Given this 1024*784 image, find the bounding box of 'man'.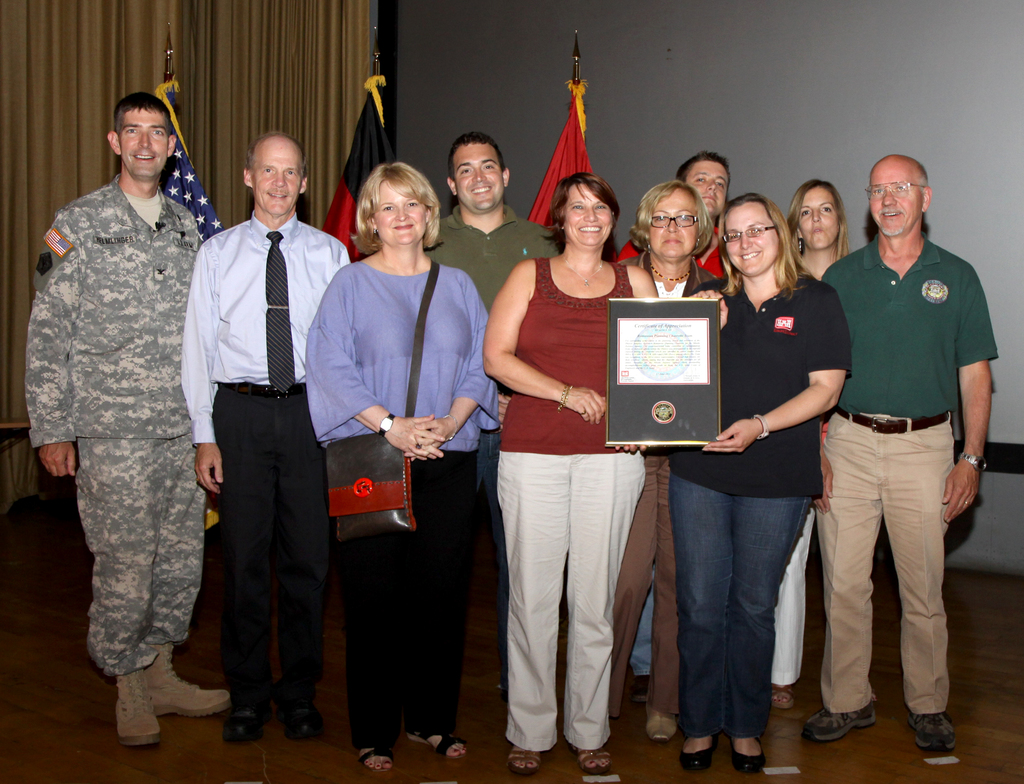
617,147,732,693.
